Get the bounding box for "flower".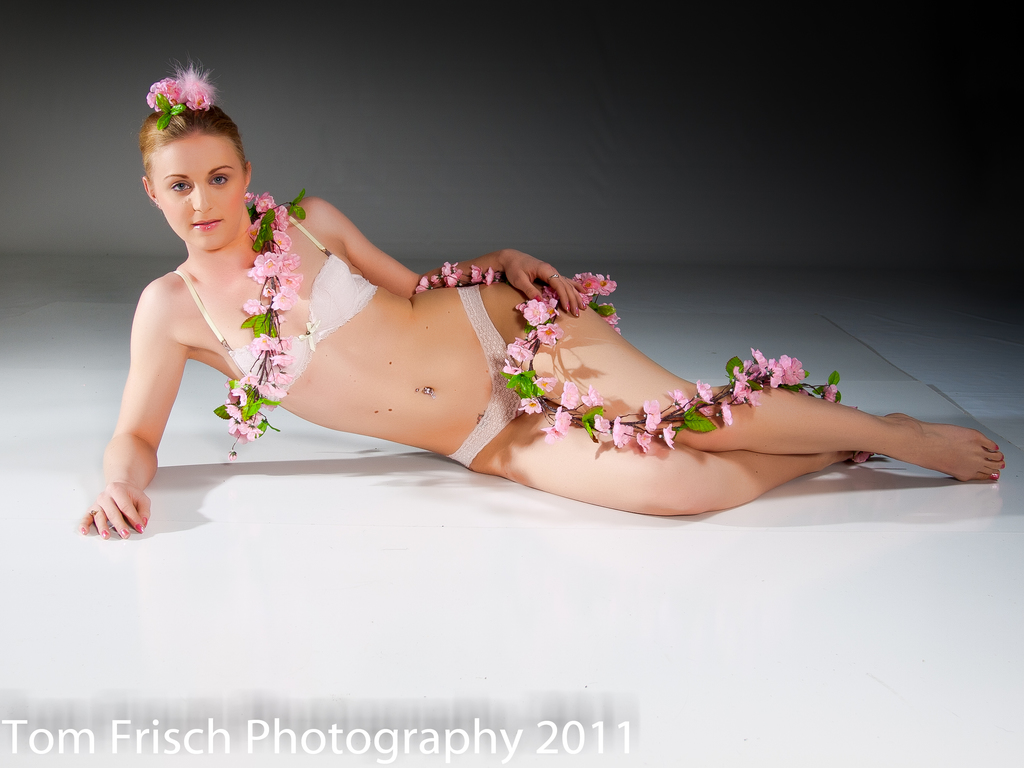
[x1=535, y1=323, x2=561, y2=345].
